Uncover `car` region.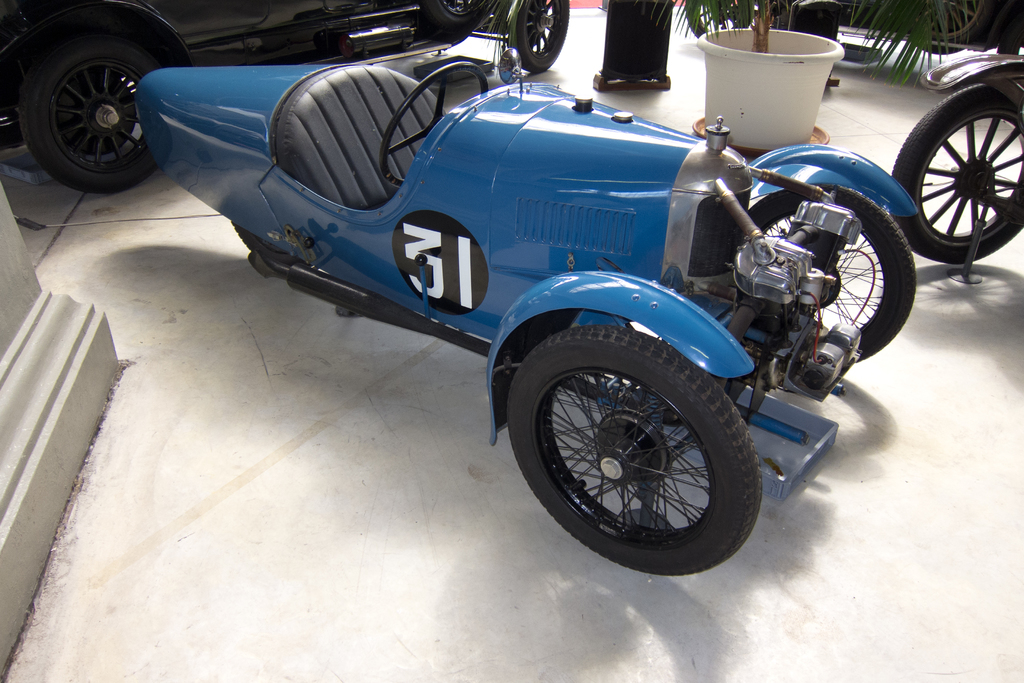
Uncovered: bbox=[136, 44, 918, 577].
